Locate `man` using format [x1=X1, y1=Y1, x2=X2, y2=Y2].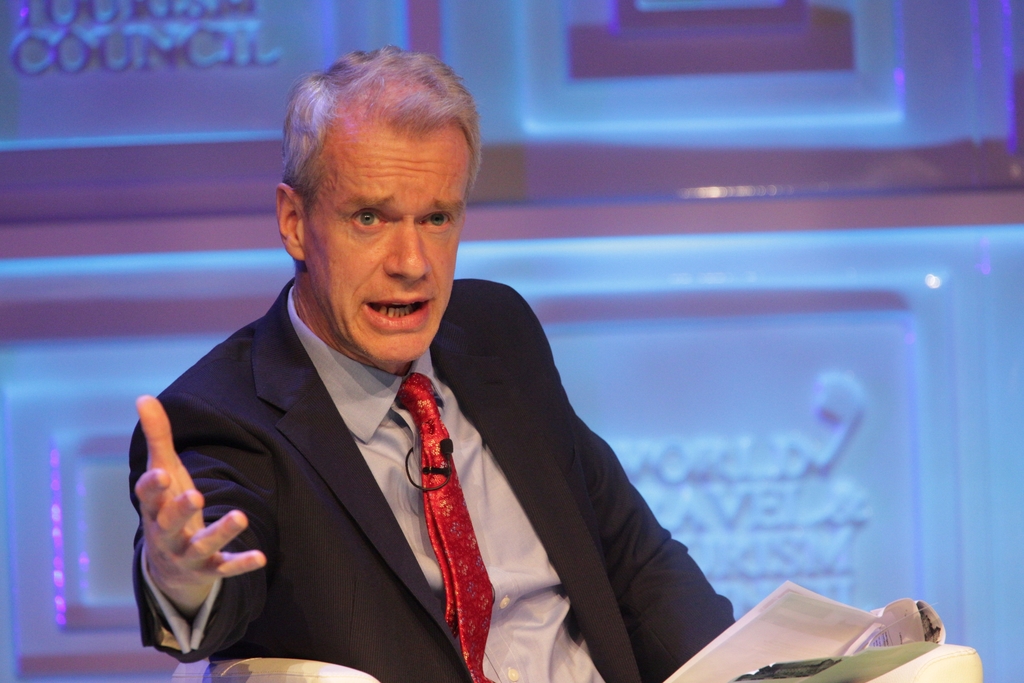
[x1=129, y1=45, x2=740, y2=682].
